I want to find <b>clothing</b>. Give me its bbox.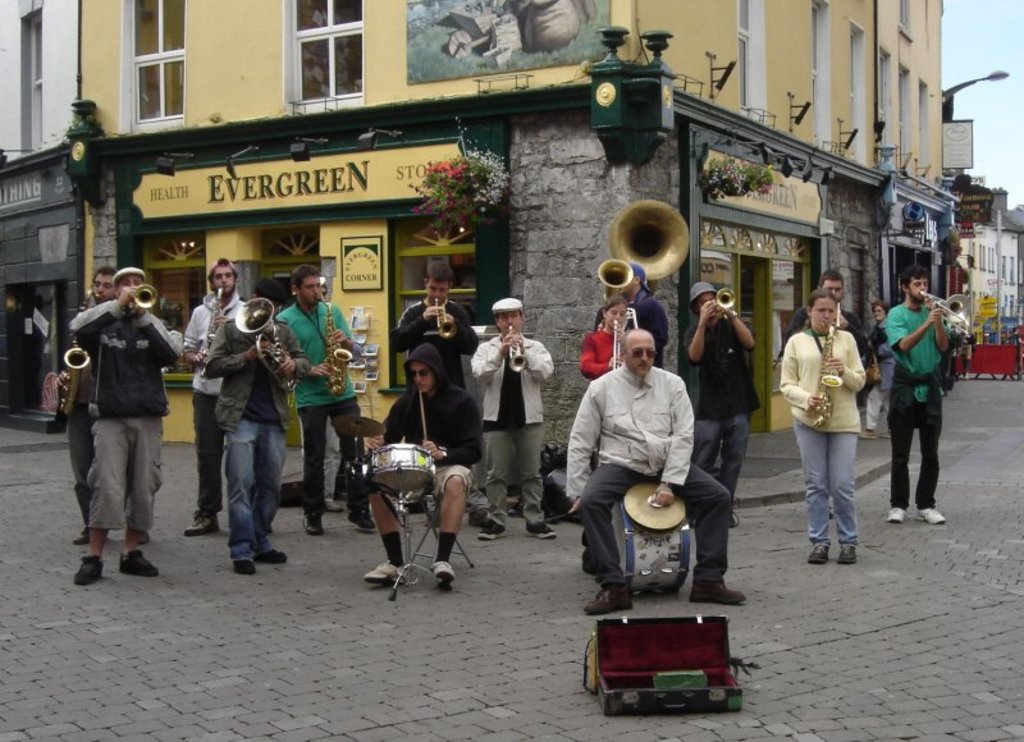
(799, 310, 877, 414).
